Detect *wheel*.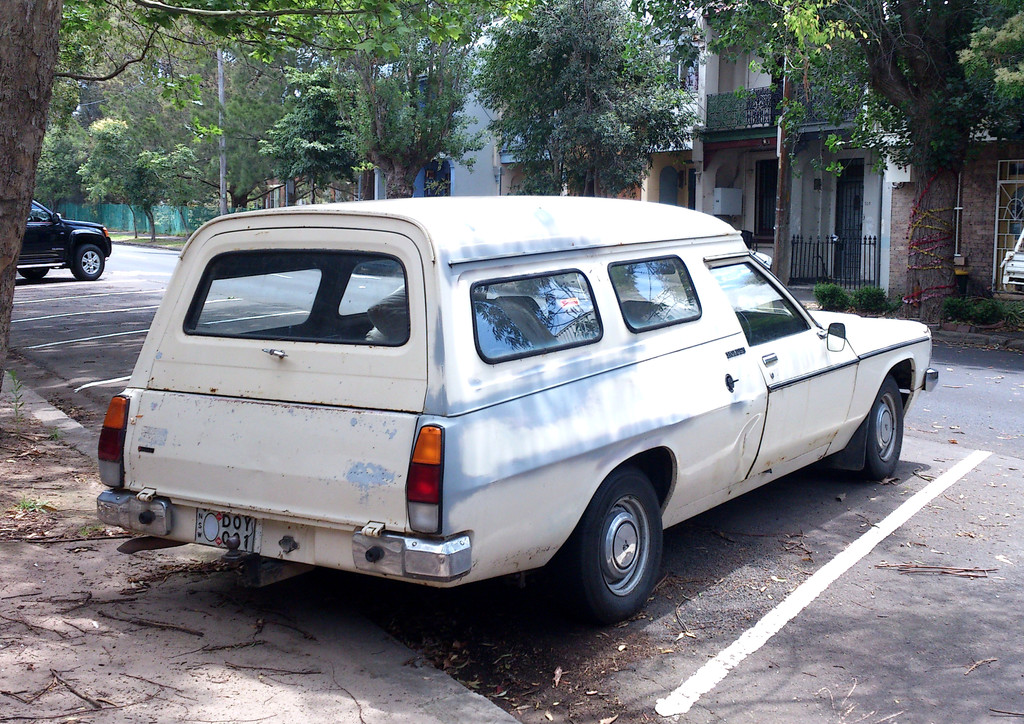
Detected at <region>71, 246, 106, 281</region>.
